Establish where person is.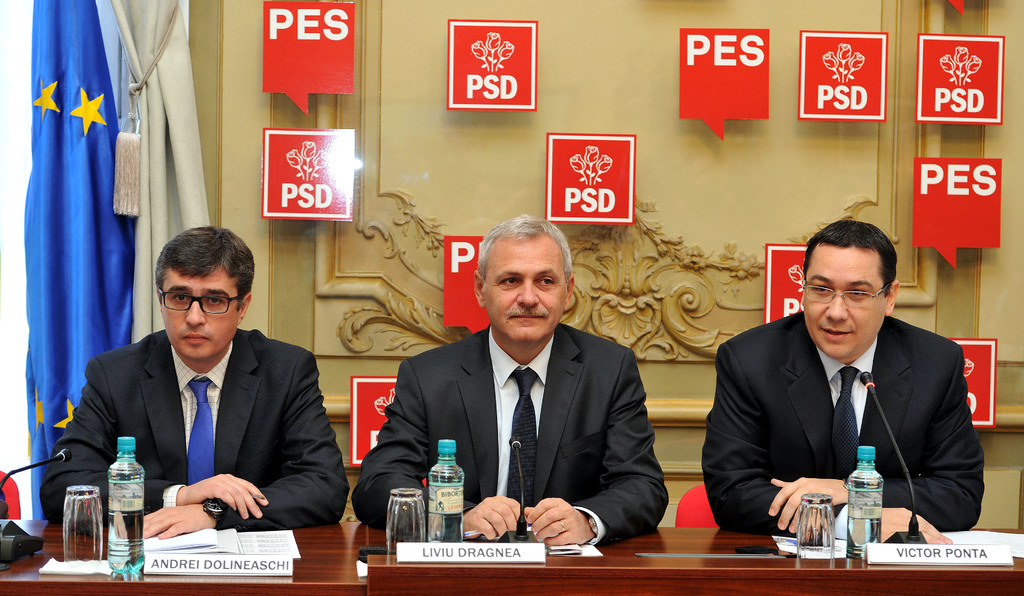
Established at [left=356, top=214, right=670, bottom=552].
